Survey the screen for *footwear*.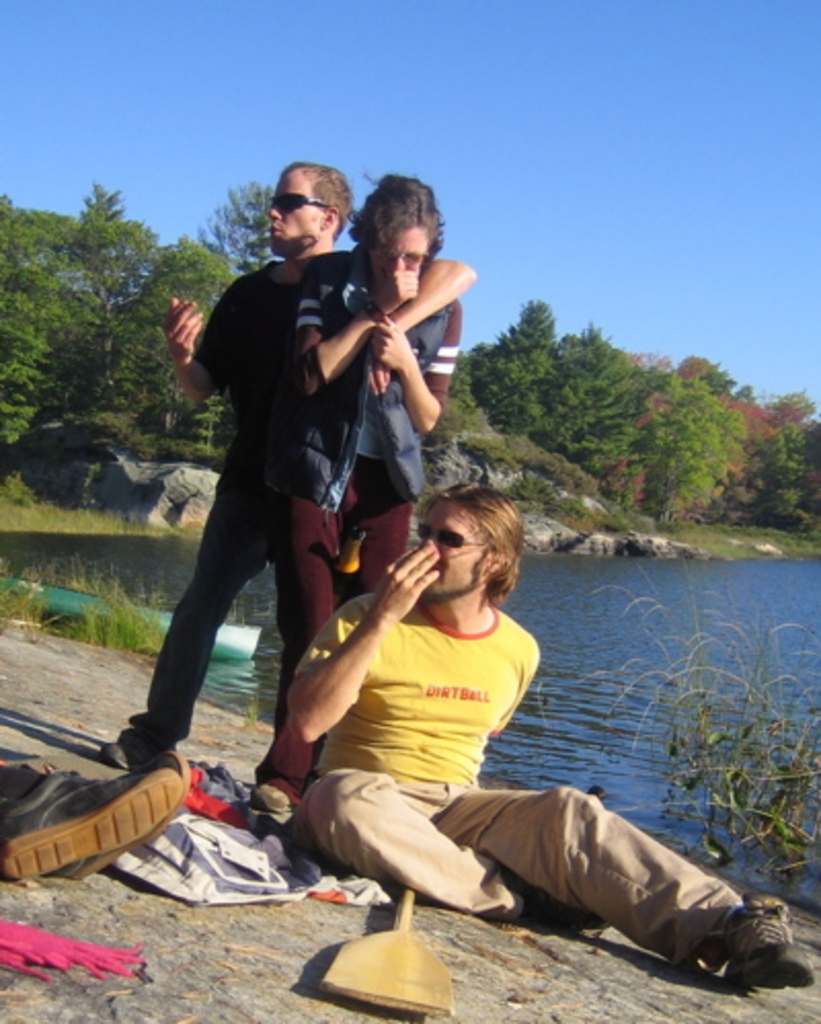
Survey found: select_region(244, 761, 308, 819).
